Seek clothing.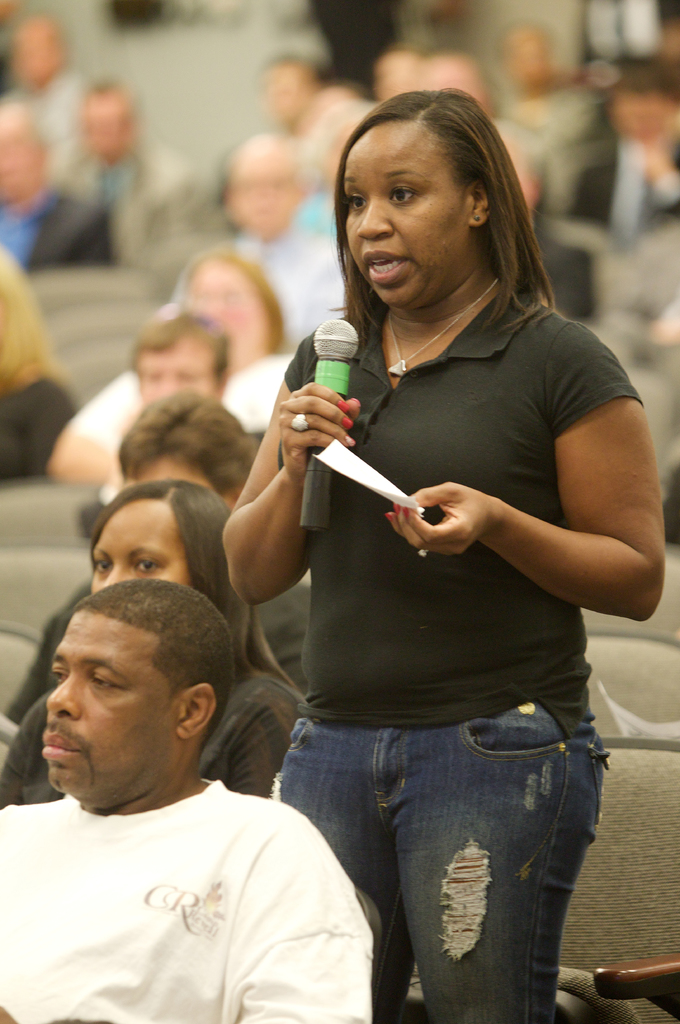
bbox=[535, 223, 601, 323].
